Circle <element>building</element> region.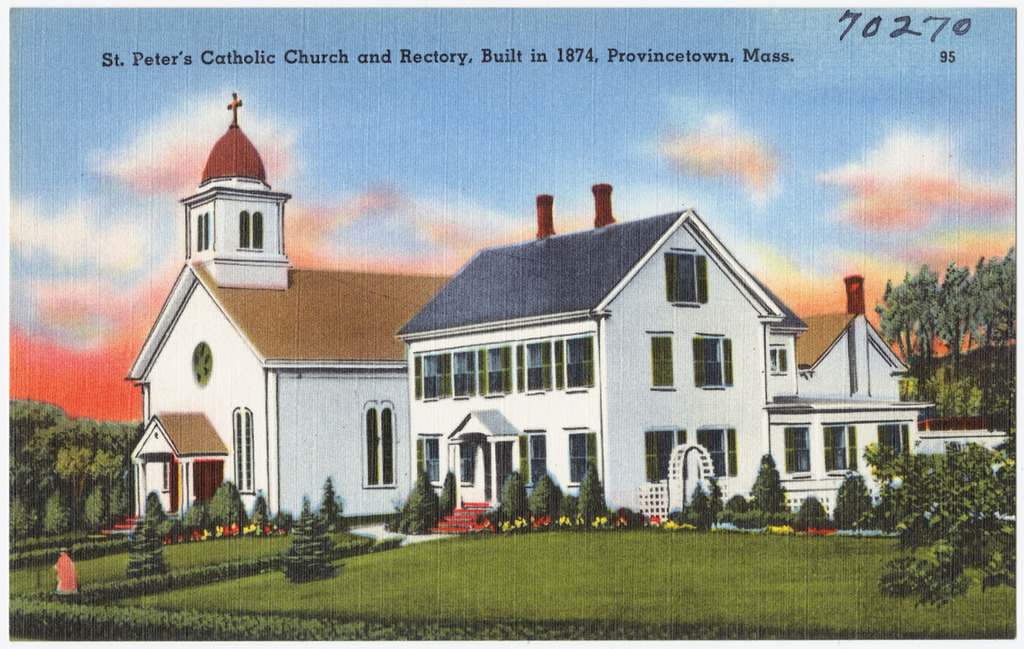
Region: bbox=(402, 180, 791, 517).
